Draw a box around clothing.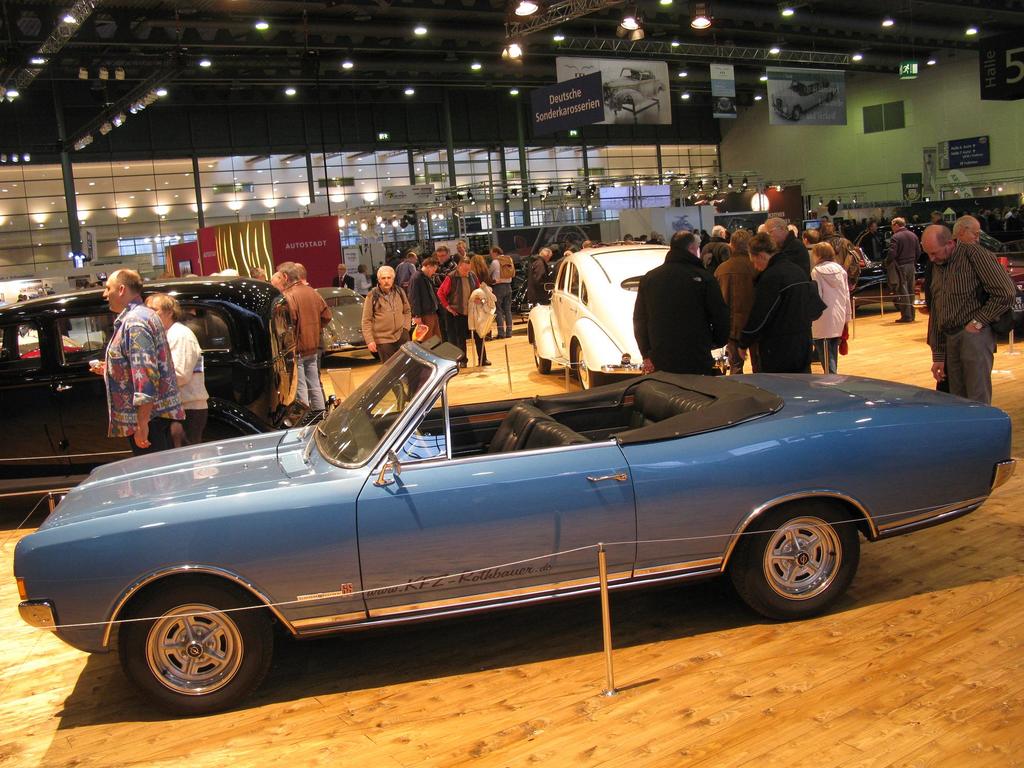
807:262:845:374.
